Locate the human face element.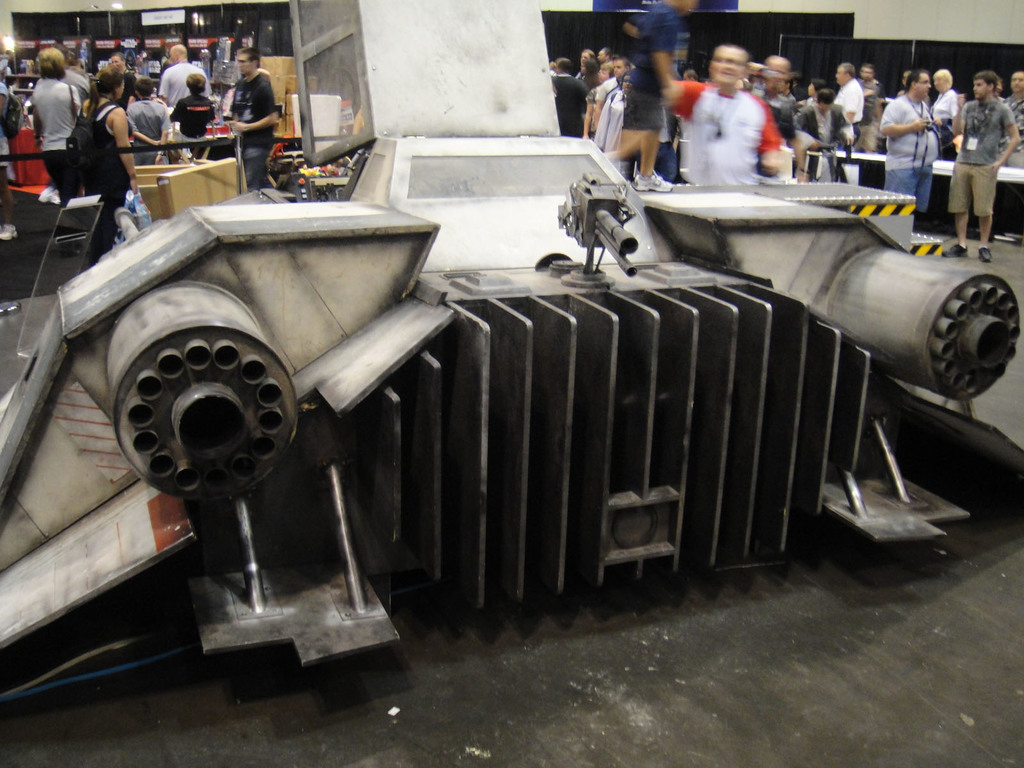
Element bbox: l=918, t=74, r=931, b=101.
